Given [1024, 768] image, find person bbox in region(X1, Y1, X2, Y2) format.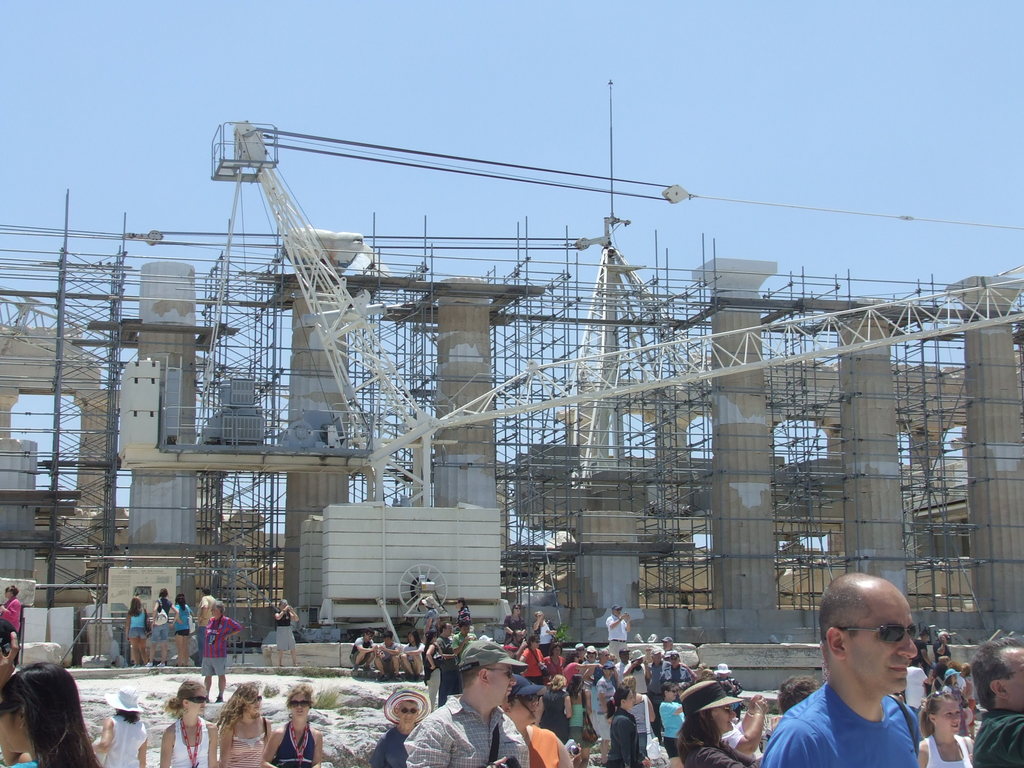
region(257, 682, 330, 767).
